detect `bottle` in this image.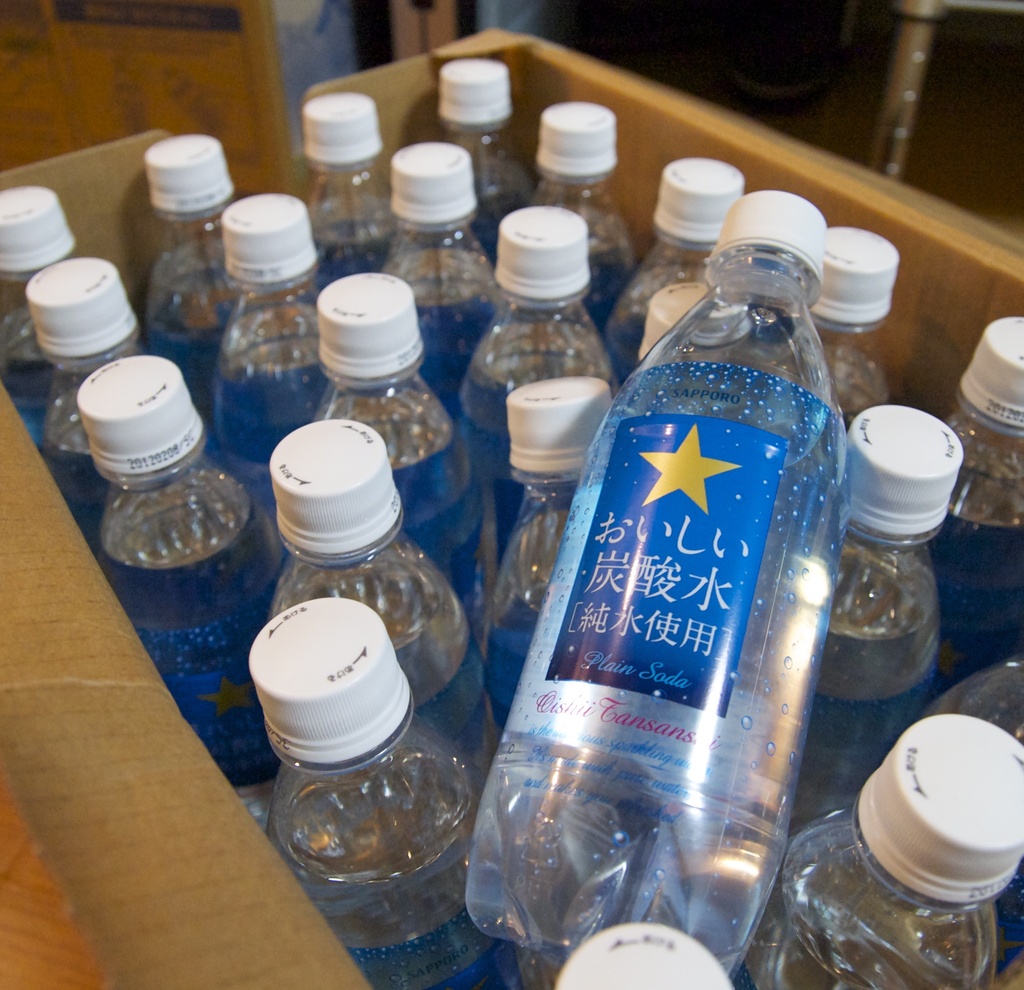
Detection: select_region(473, 236, 872, 959).
